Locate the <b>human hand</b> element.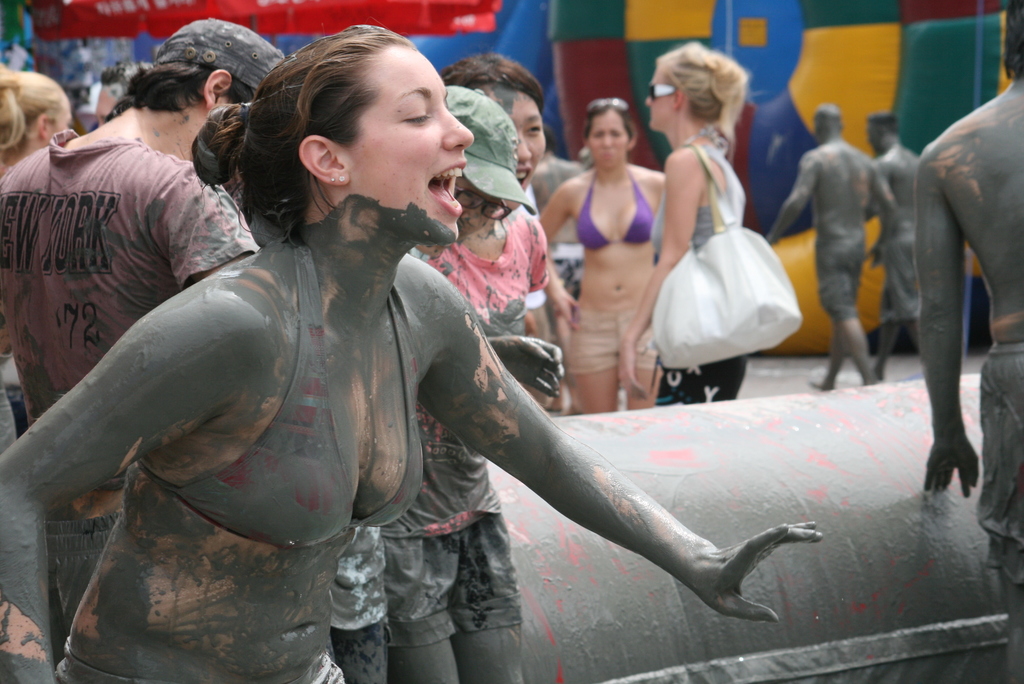
Element bbox: box(686, 521, 824, 626).
